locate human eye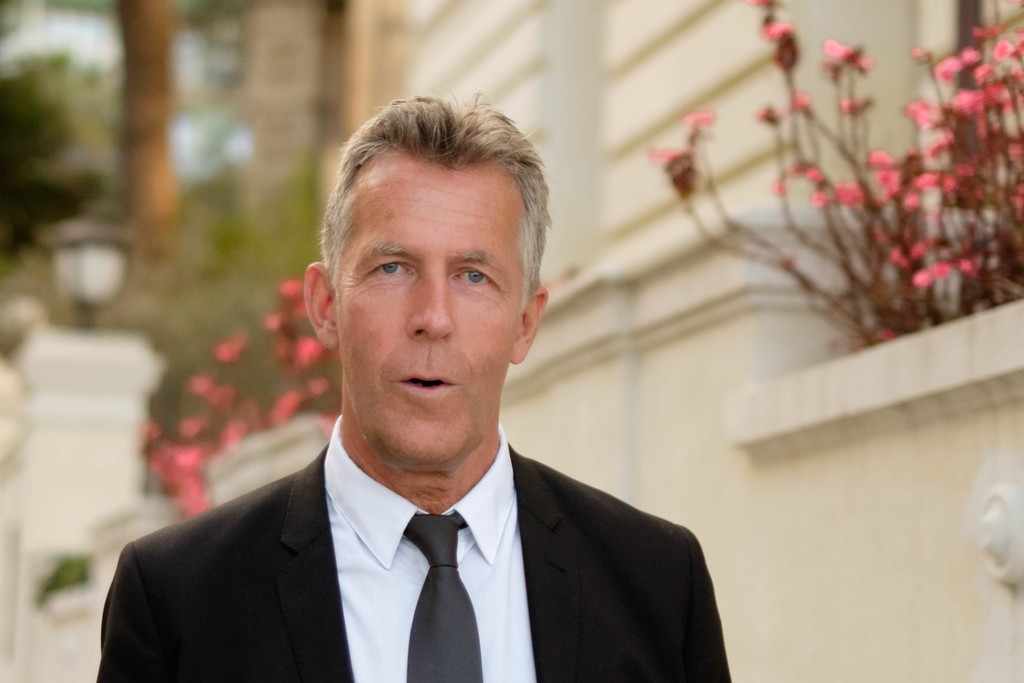
449:260:492:290
